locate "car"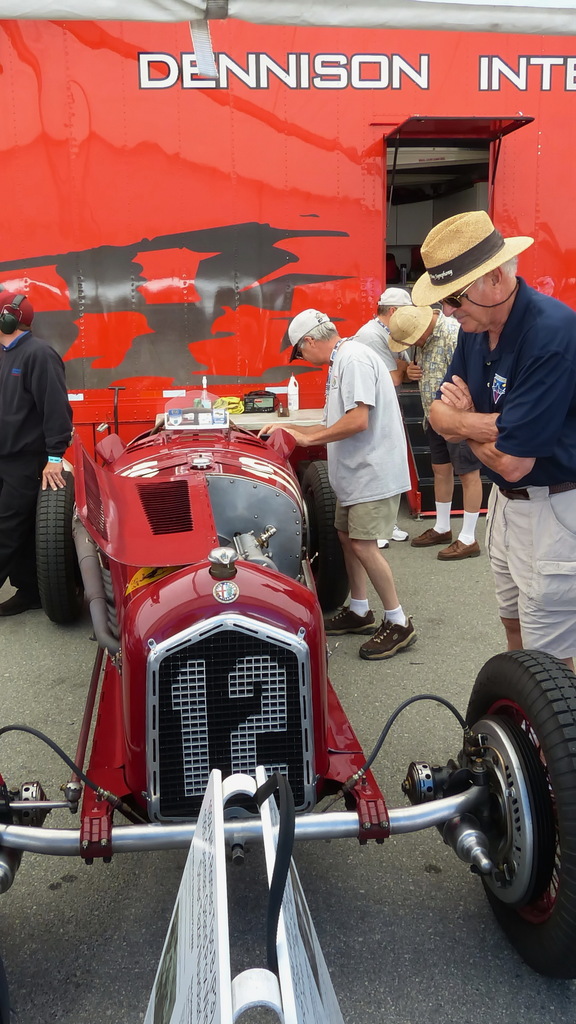
locate(0, 398, 575, 1023)
